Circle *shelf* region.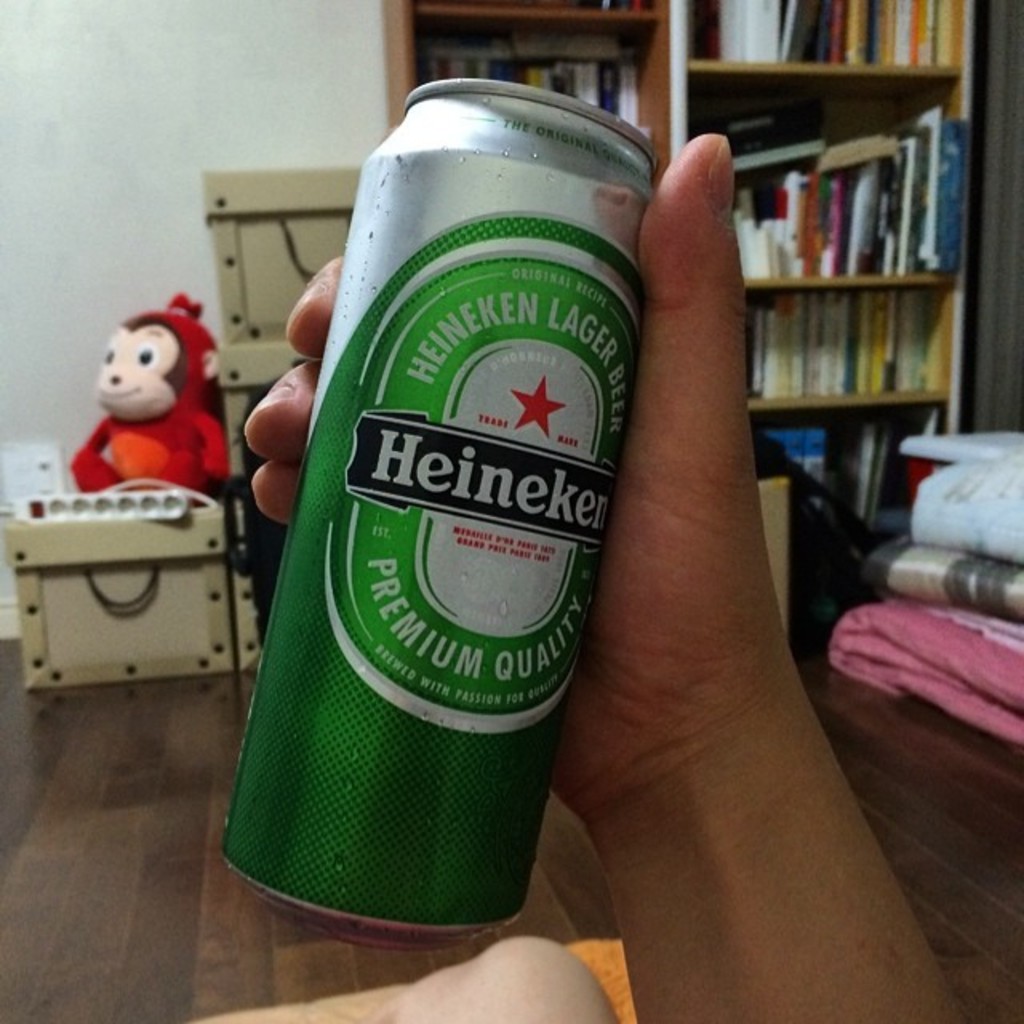
Region: crop(434, 0, 659, 27).
